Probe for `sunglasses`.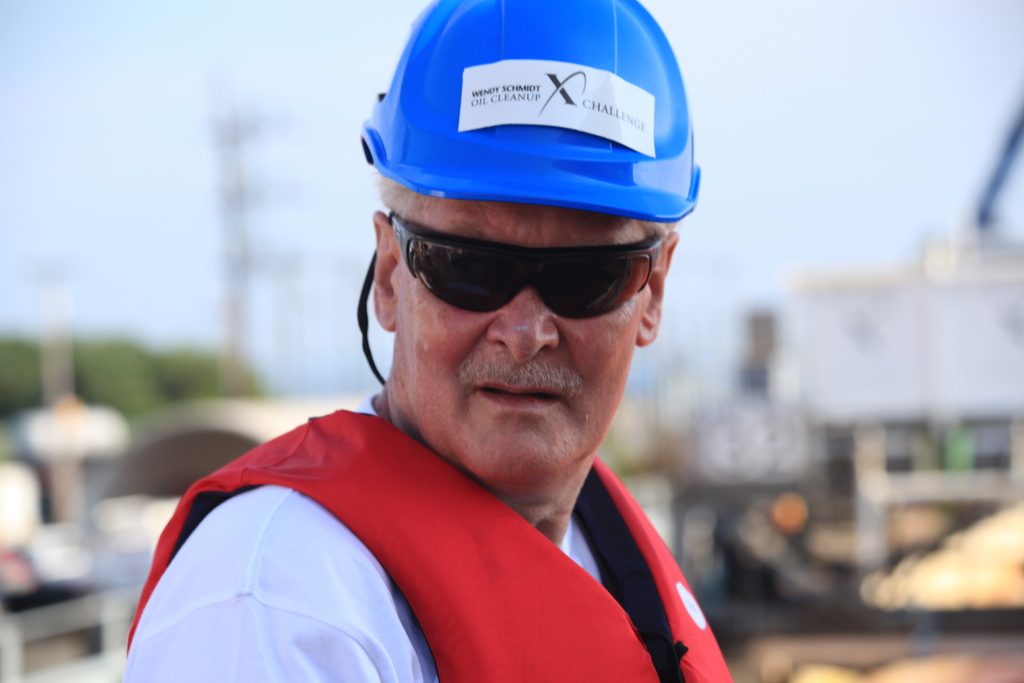
Probe result: bbox=(391, 212, 664, 320).
